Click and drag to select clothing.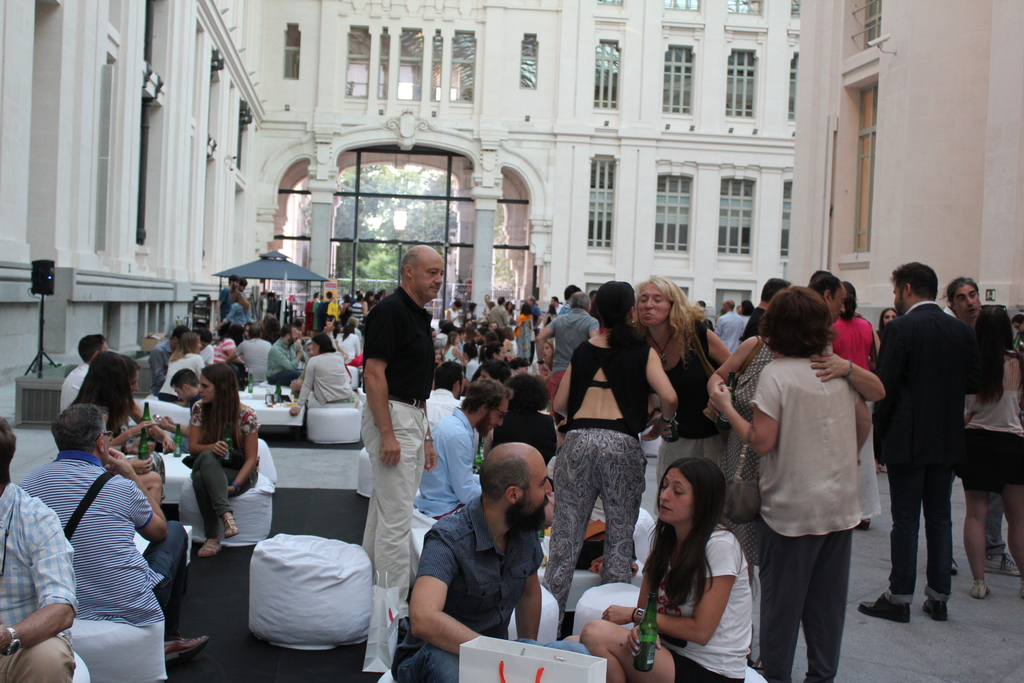
Selection: <region>357, 285, 432, 595</region>.
